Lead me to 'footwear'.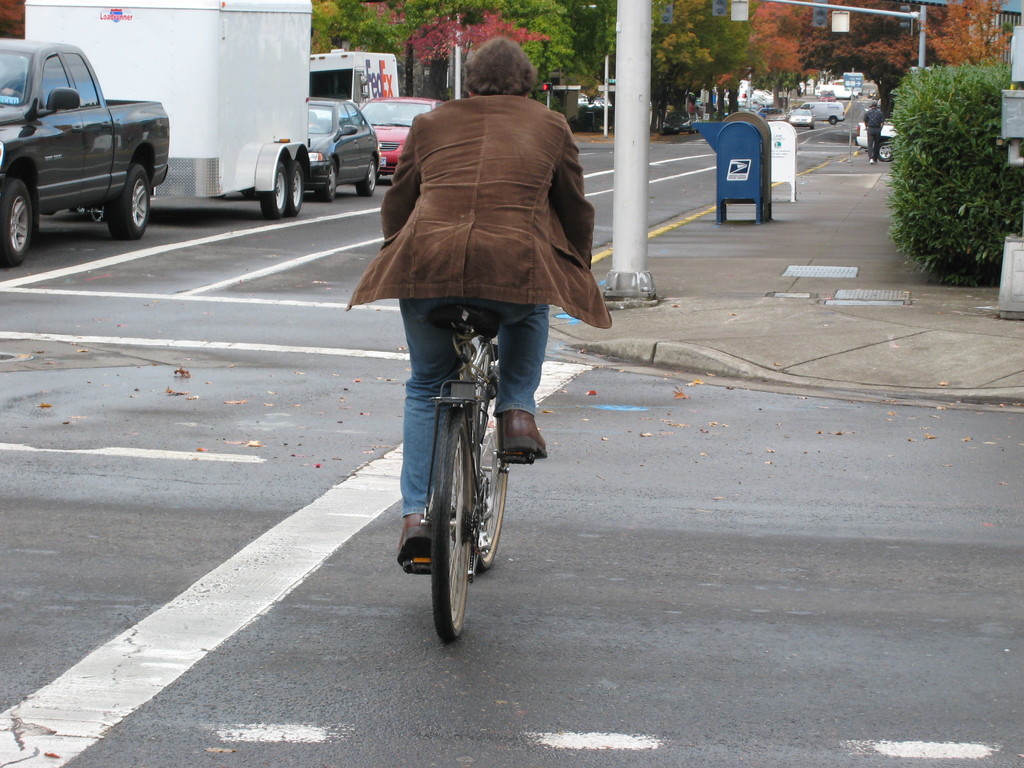
Lead to 870 159 875 166.
